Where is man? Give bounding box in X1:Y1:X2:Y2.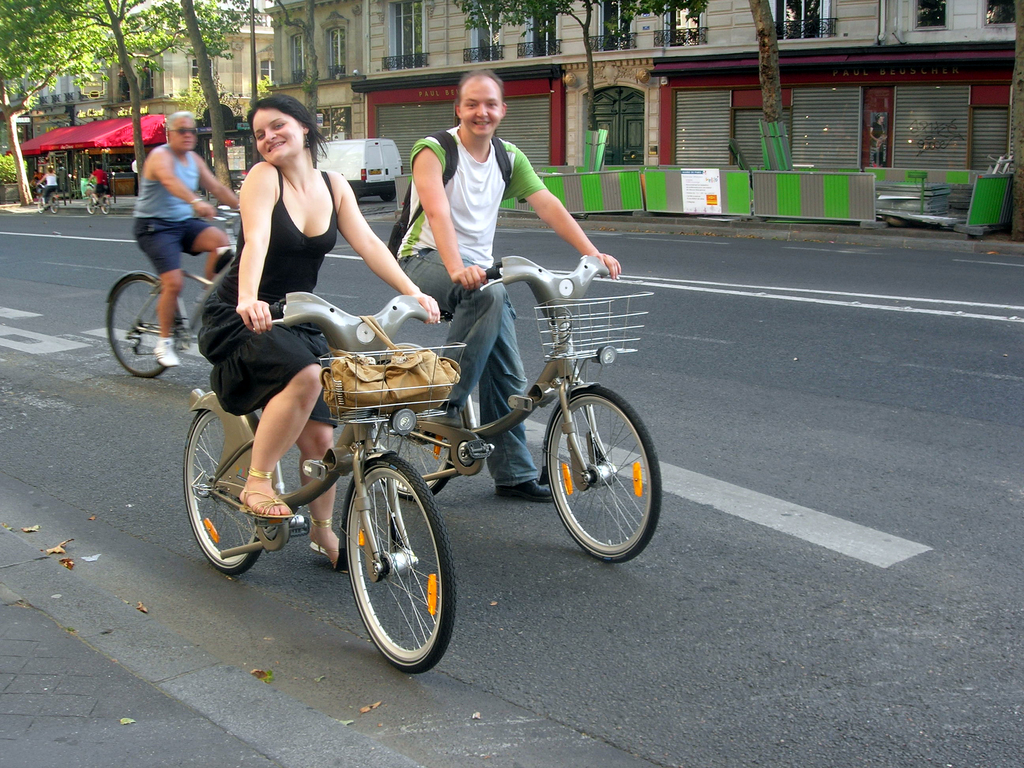
88:161:113:203.
